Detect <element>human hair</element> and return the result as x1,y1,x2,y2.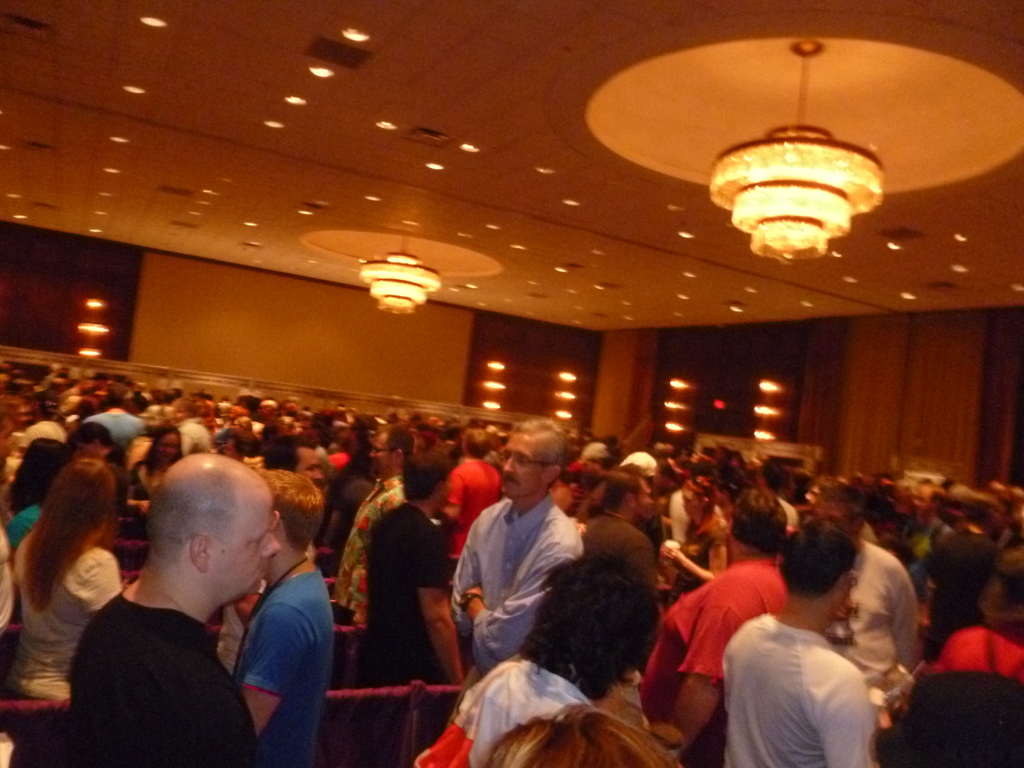
412,441,458,514.
